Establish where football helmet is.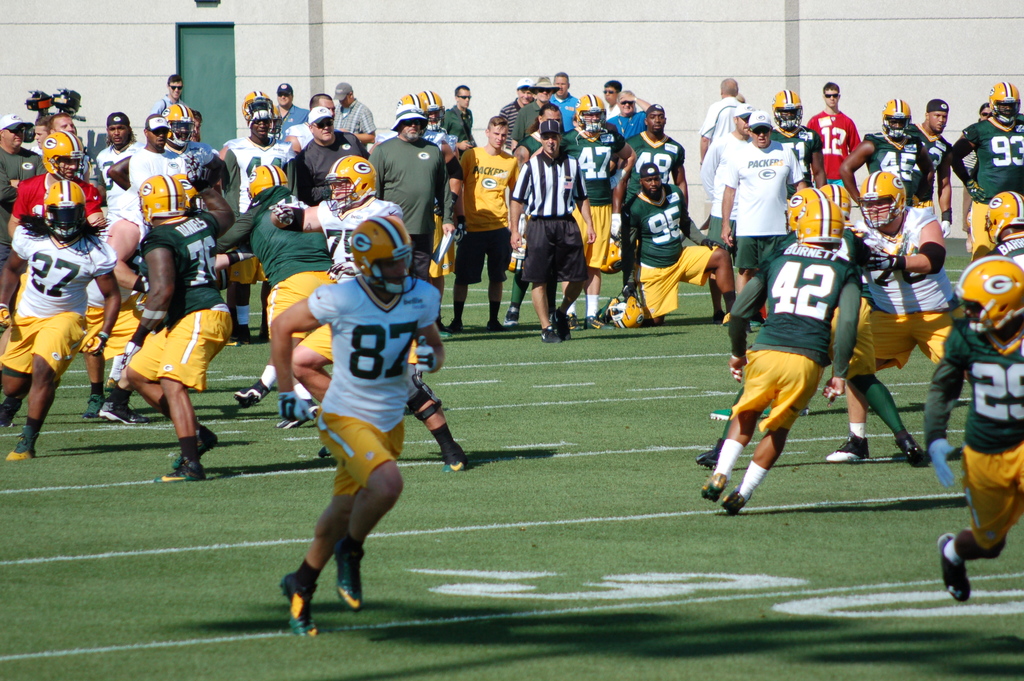
Established at detection(982, 190, 1023, 247).
